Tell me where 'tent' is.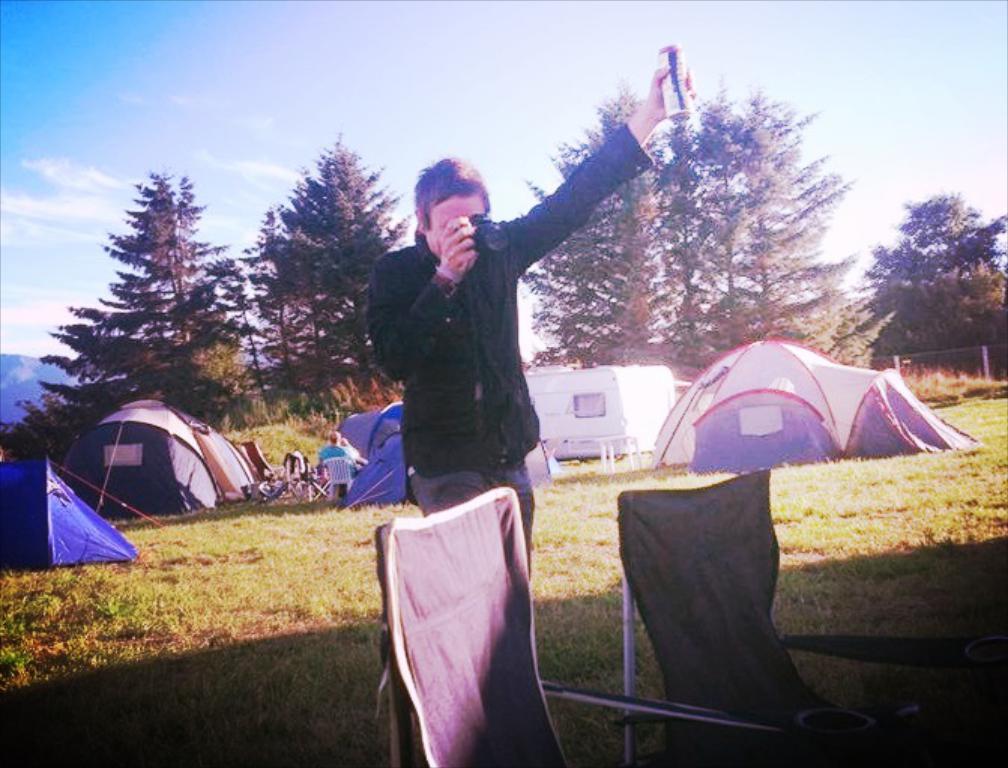
'tent' is at BBox(631, 331, 984, 467).
